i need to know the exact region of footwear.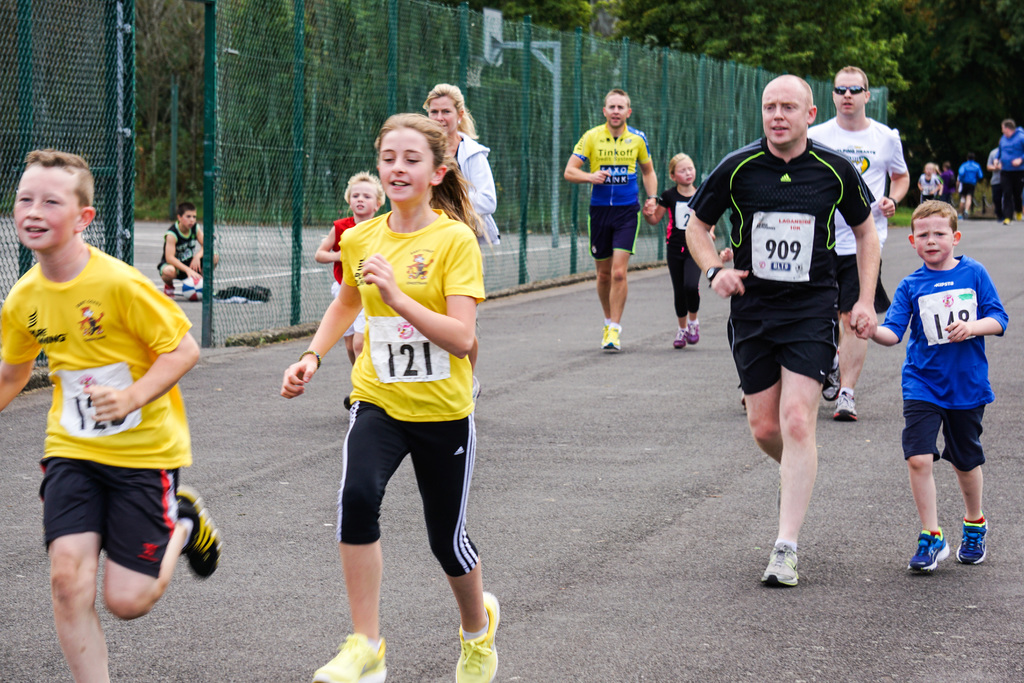
Region: [left=836, top=394, right=858, bottom=423].
